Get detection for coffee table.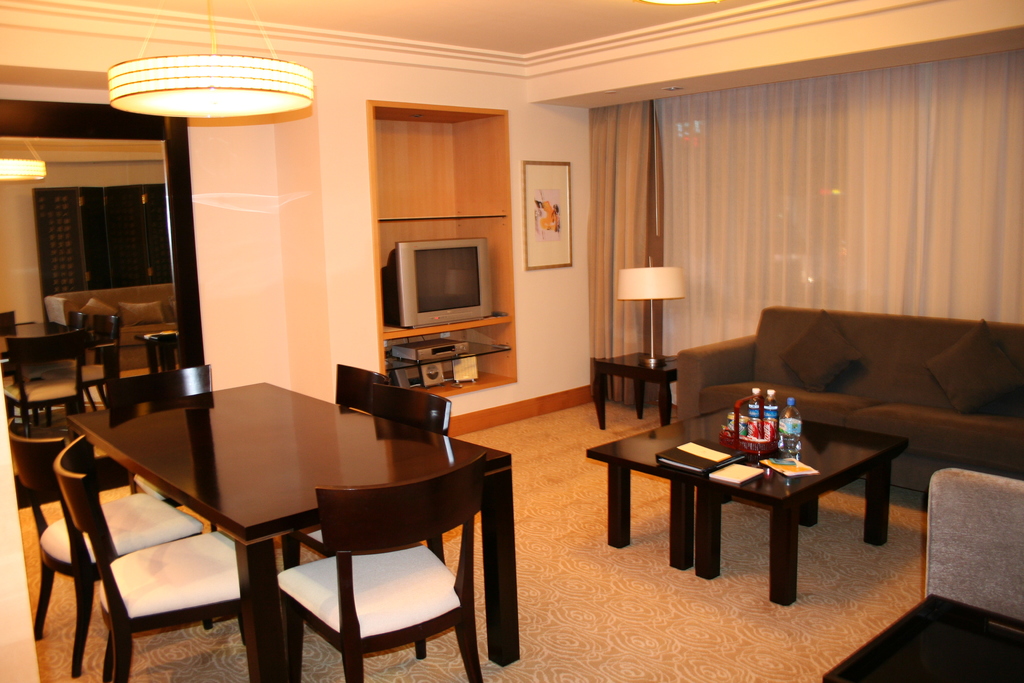
Detection: 0:315:75:356.
